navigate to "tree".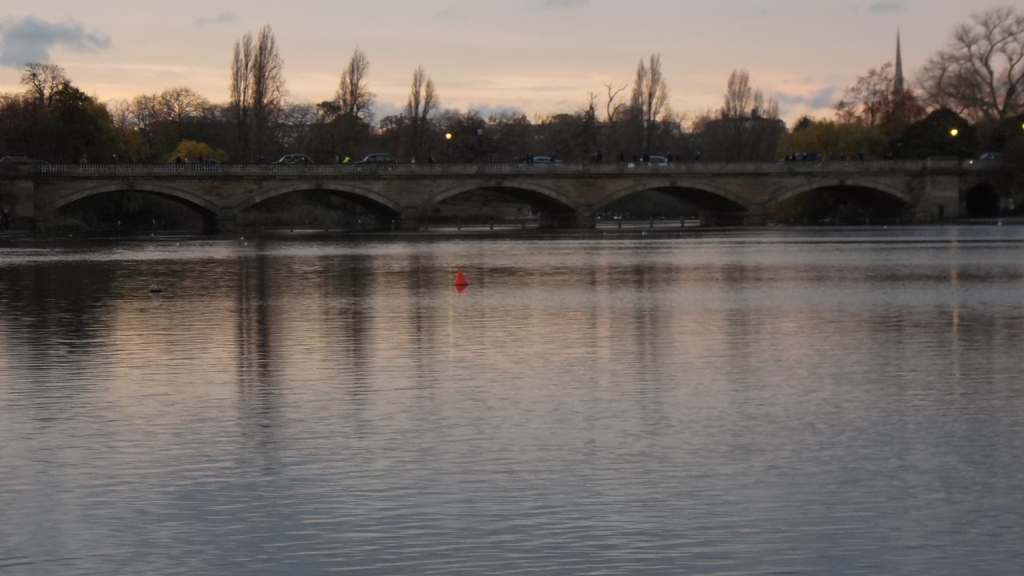
Navigation target: [left=24, top=61, right=69, bottom=144].
